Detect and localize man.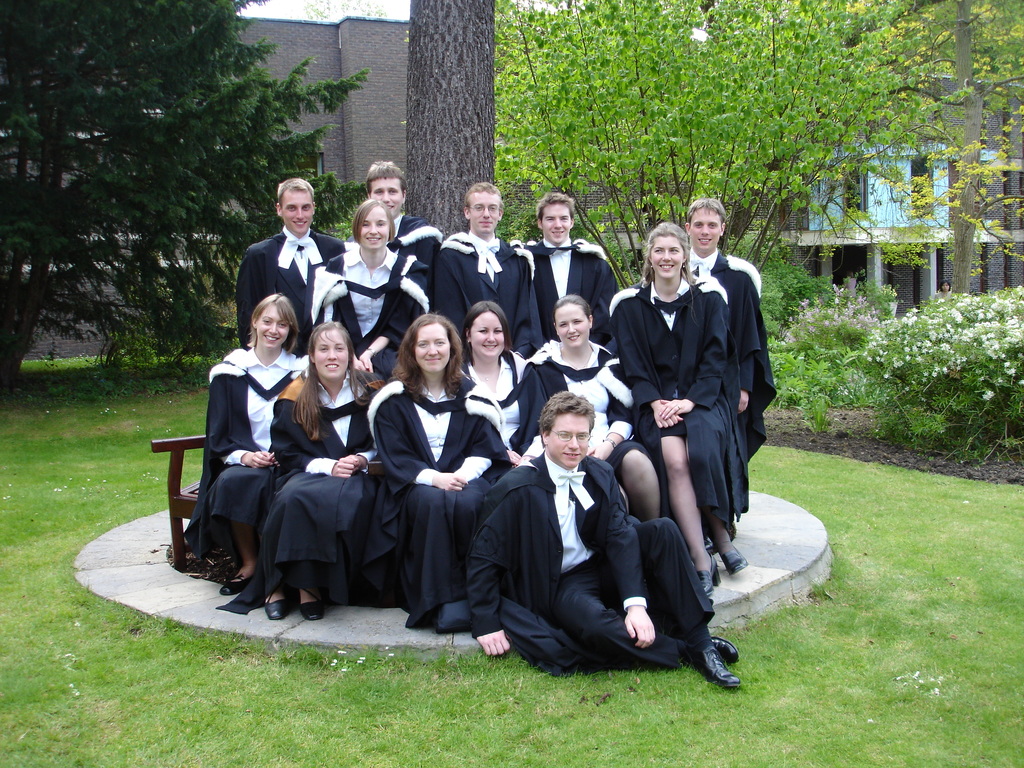
Localized at detection(524, 188, 619, 331).
